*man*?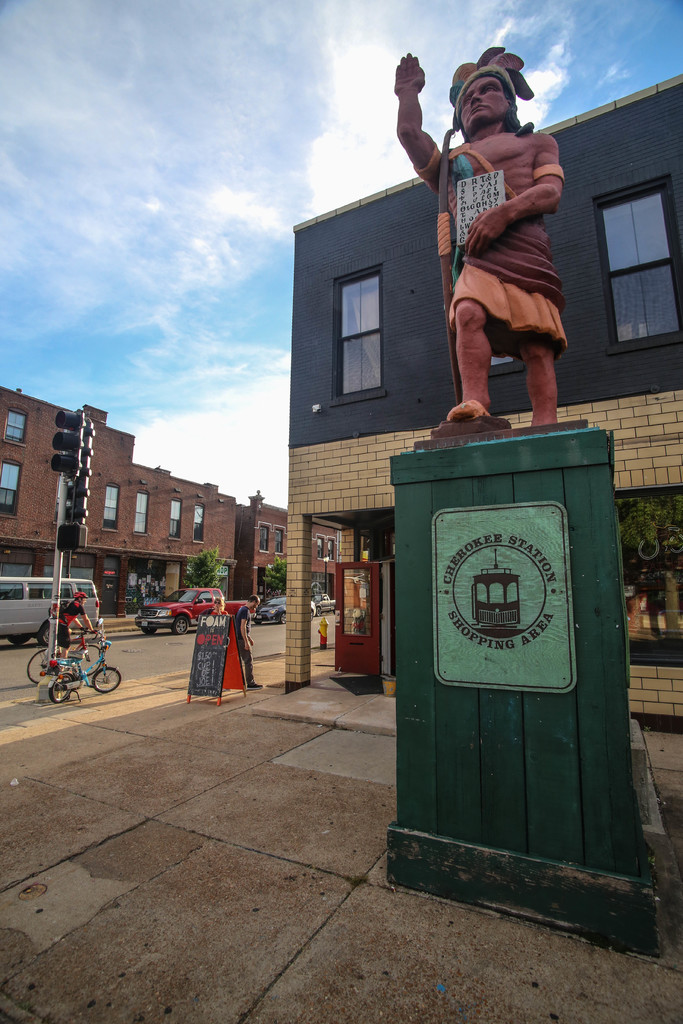
236 593 265 691
